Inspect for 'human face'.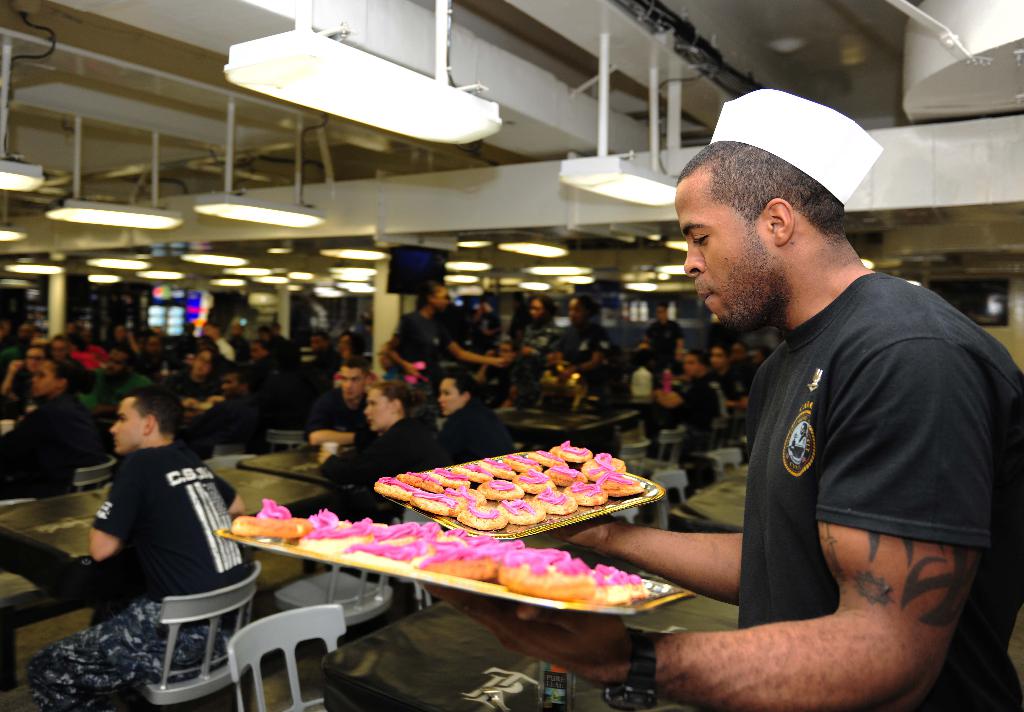
Inspection: x1=111, y1=397, x2=148, y2=453.
